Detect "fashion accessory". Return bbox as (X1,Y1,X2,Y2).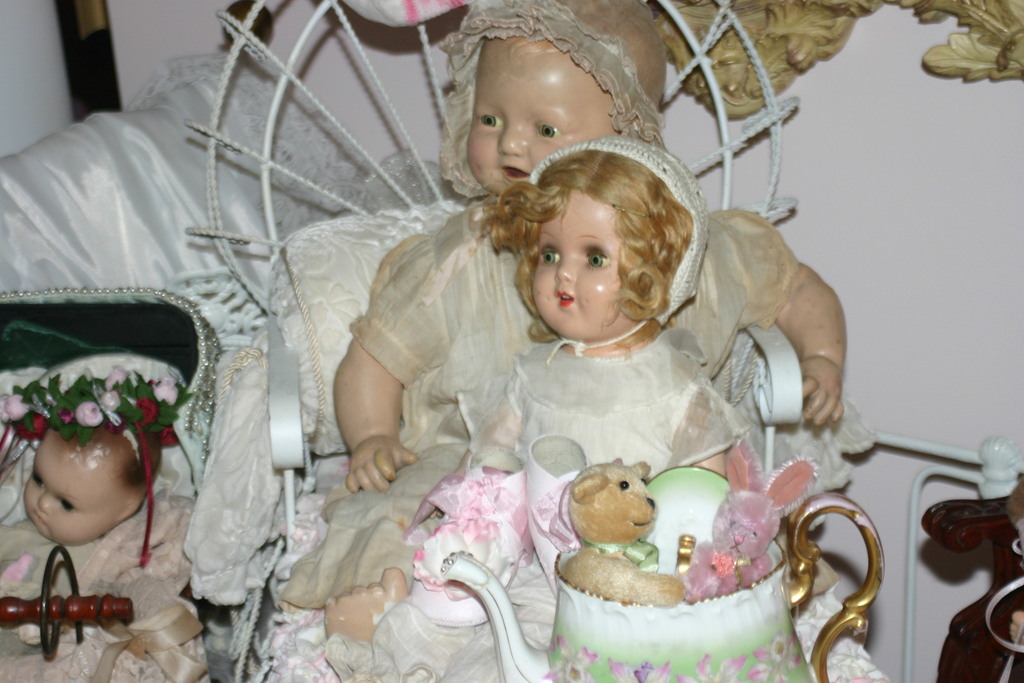
(0,350,200,570).
